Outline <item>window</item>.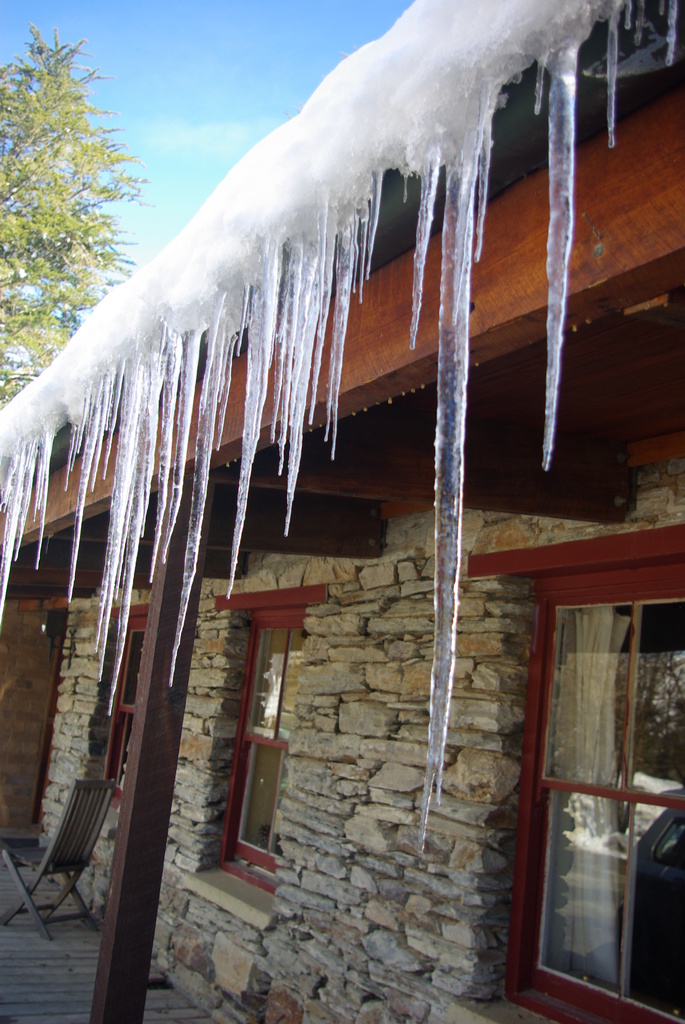
Outline: (left=95, top=595, right=153, bottom=803).
